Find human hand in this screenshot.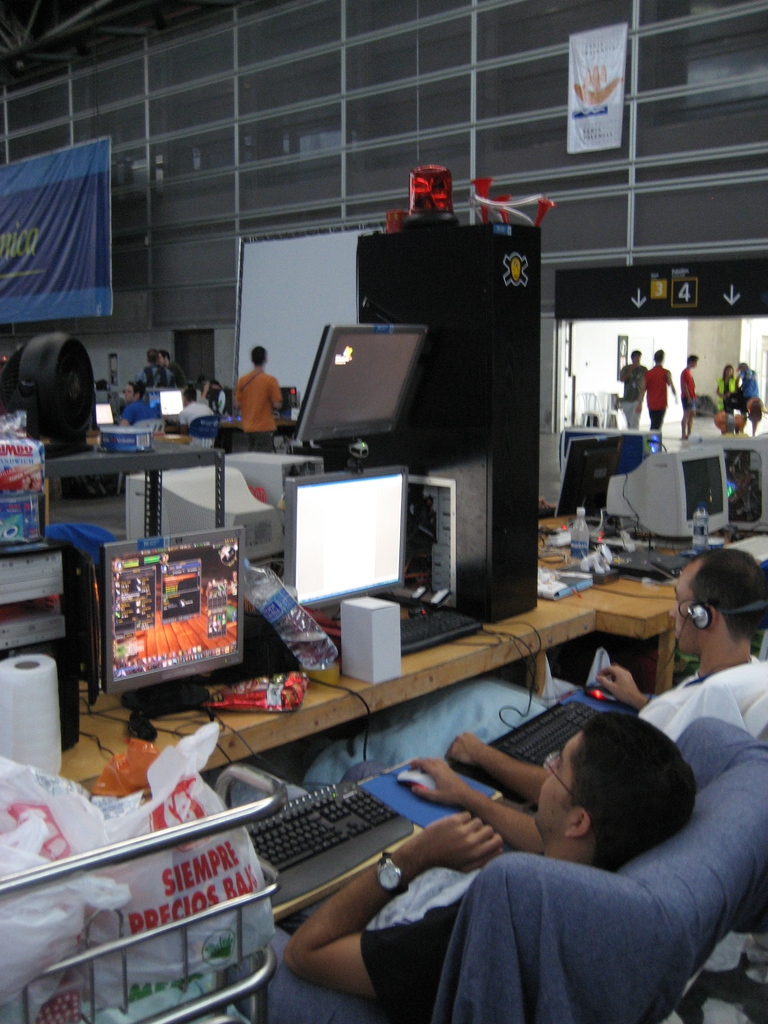
The bounding box for human hand is crop(406, 810, 505, 874).
